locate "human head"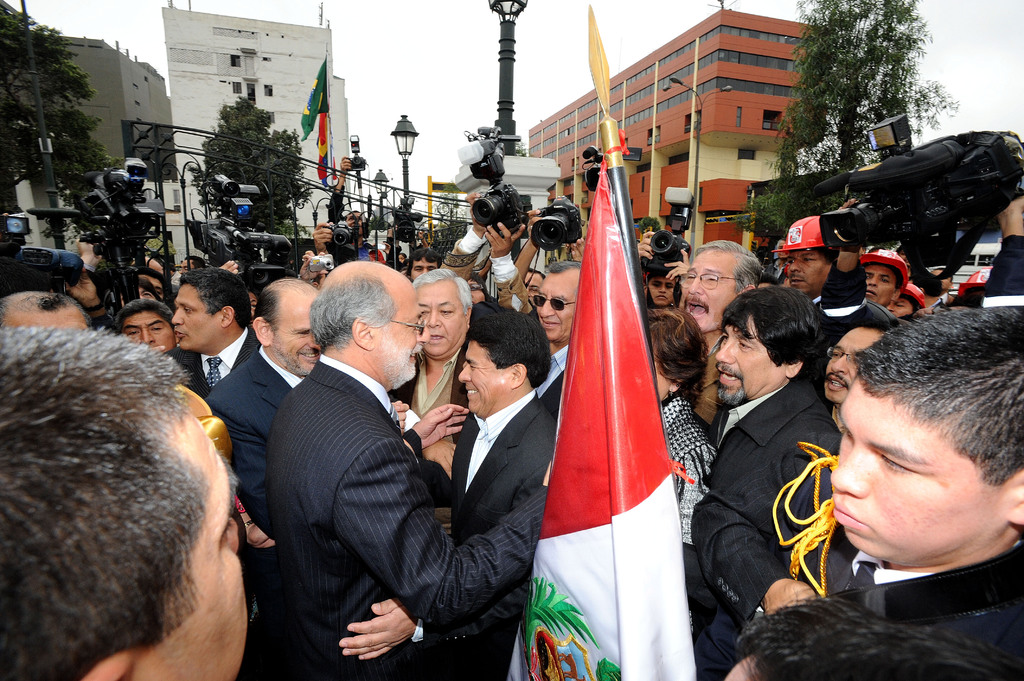
rect(394, 252, 406, 266)
